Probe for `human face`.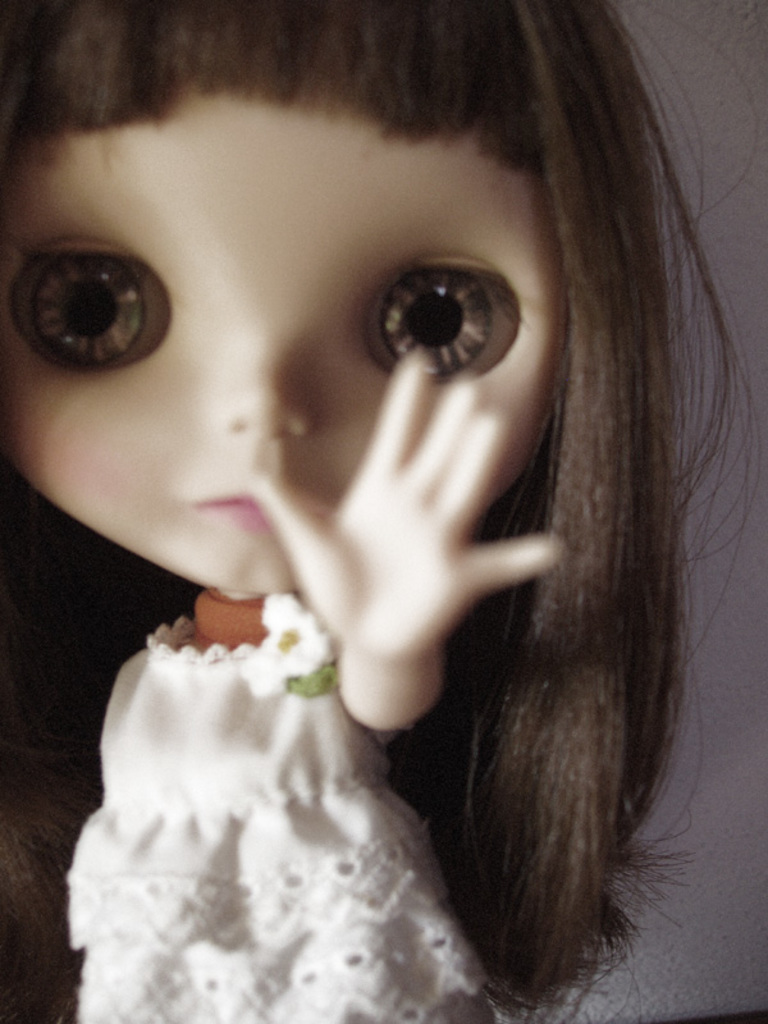
Probe result: bbox=[0, 87, 573, 591].
